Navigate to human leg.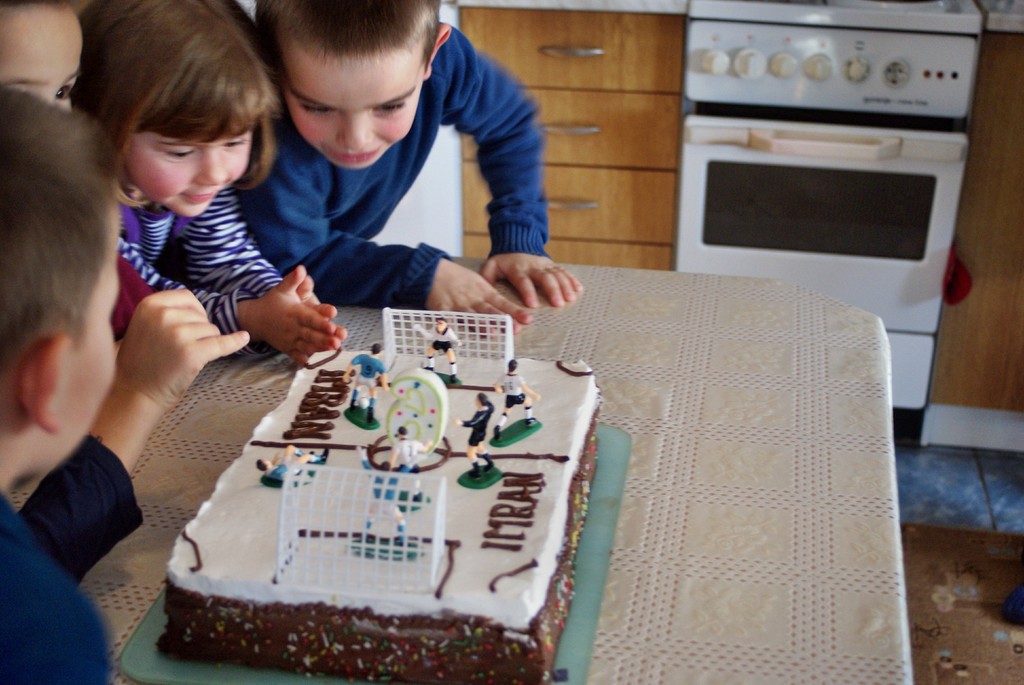
Navigation target: locate(361, 504, 386, 533).
